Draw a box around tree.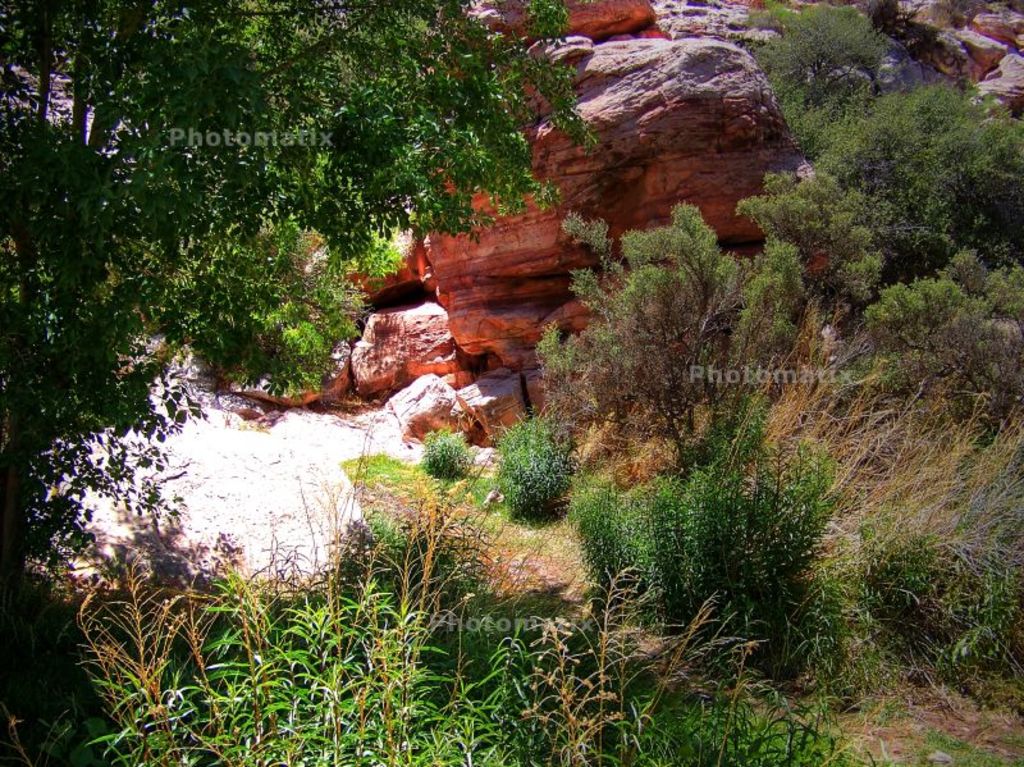
(left=760, top=81, right=1023, bottom=306).
